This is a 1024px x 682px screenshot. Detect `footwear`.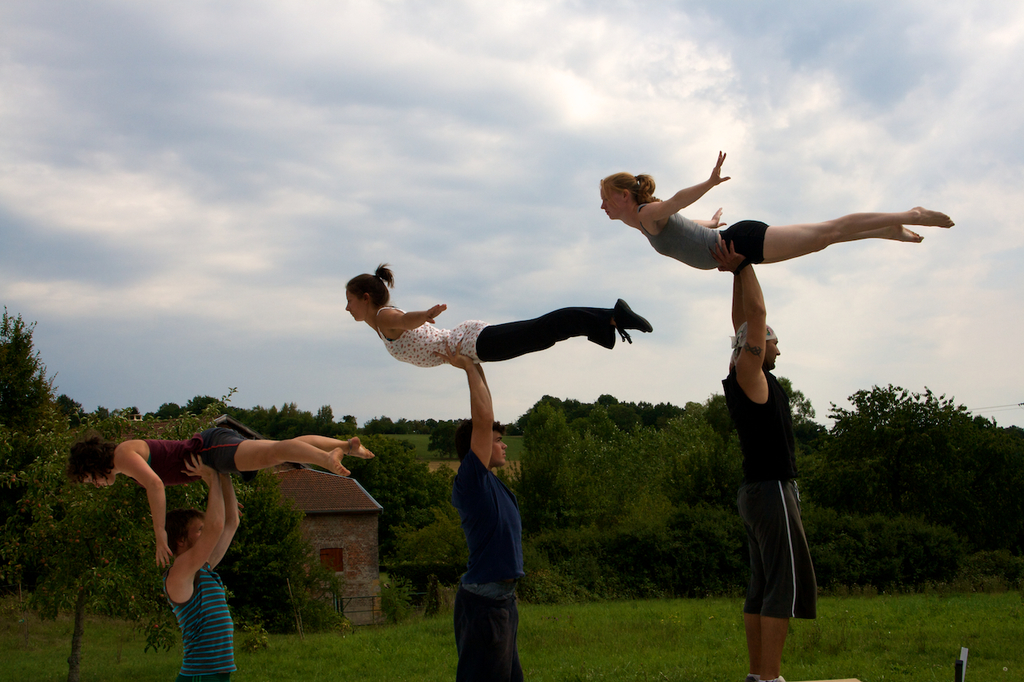
detection(746, 672, 804, 681).
